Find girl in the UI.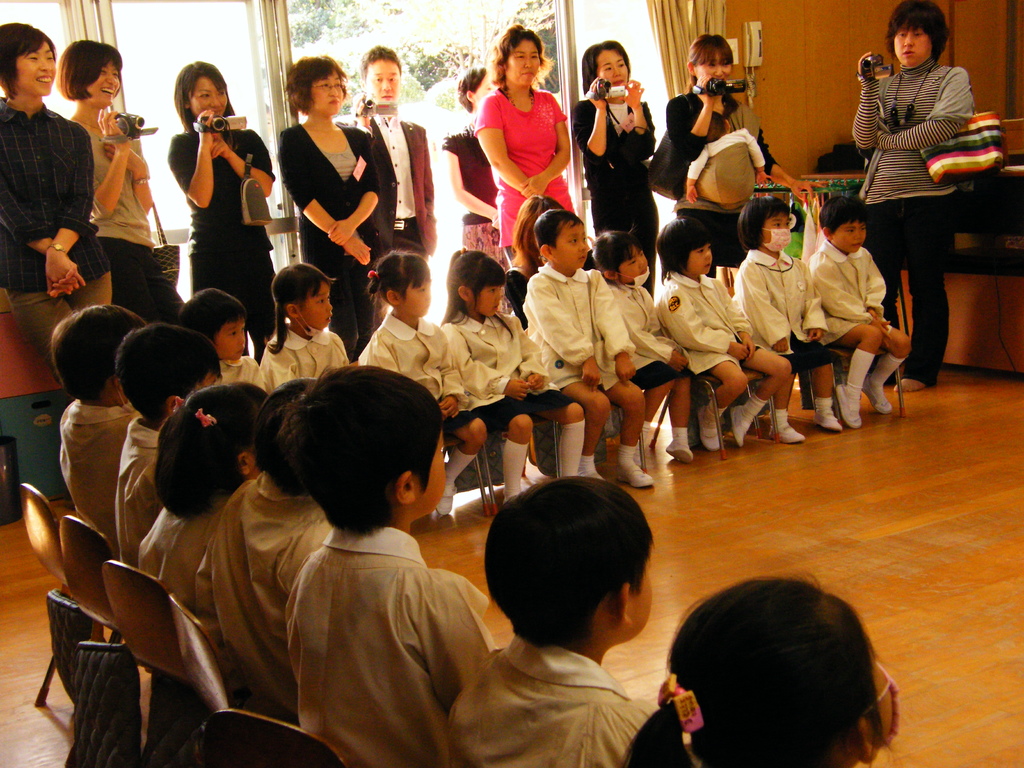
UI element at rect(623, 571, 903, 767).
